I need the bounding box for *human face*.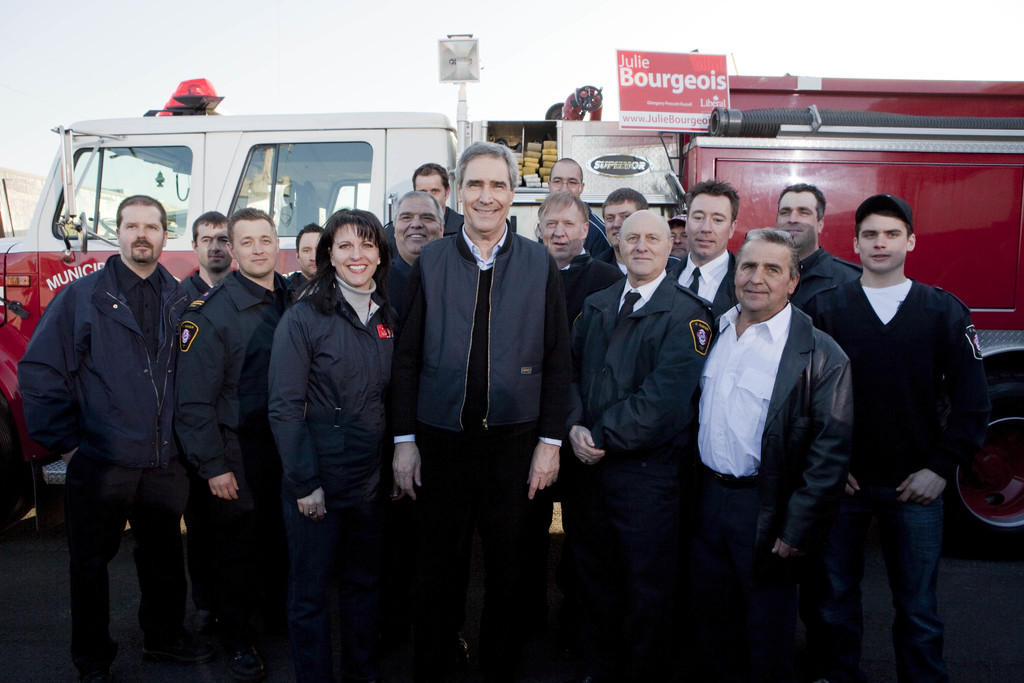
Here it is: l=689, t=195, r=732, b=256.
